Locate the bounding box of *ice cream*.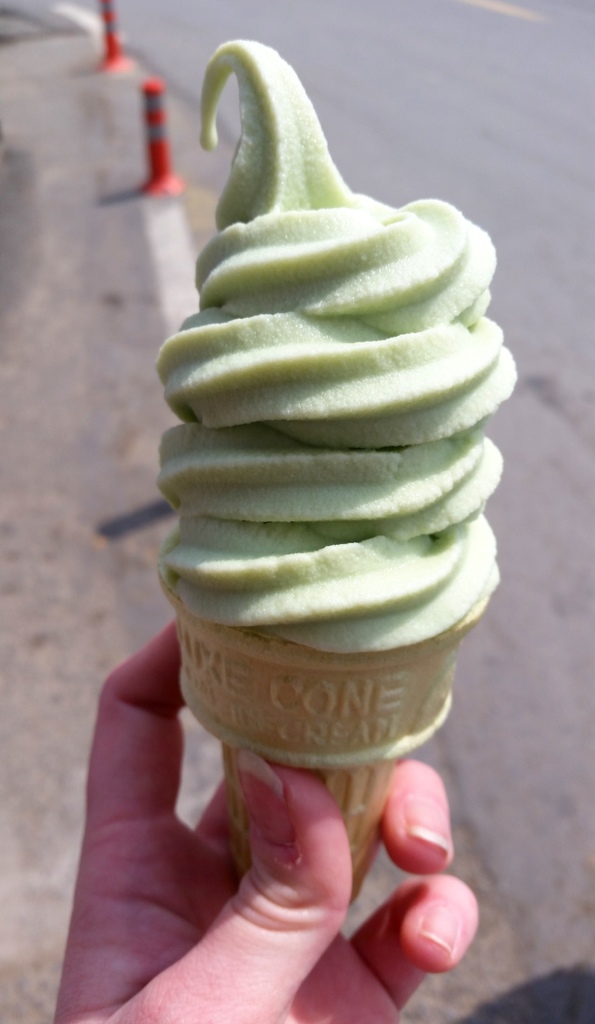
Bounding box: 99/46/509/763.
